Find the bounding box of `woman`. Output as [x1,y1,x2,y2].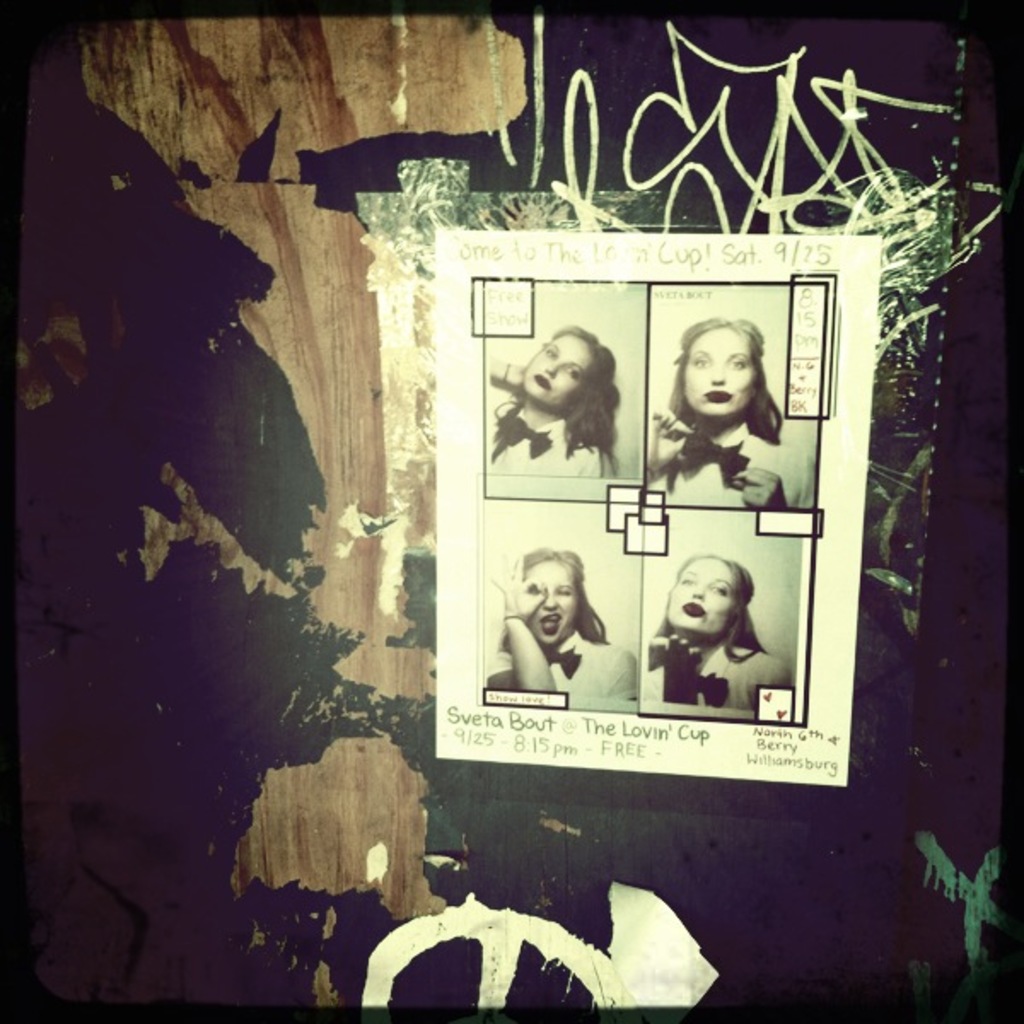
[486,541,638,703].
